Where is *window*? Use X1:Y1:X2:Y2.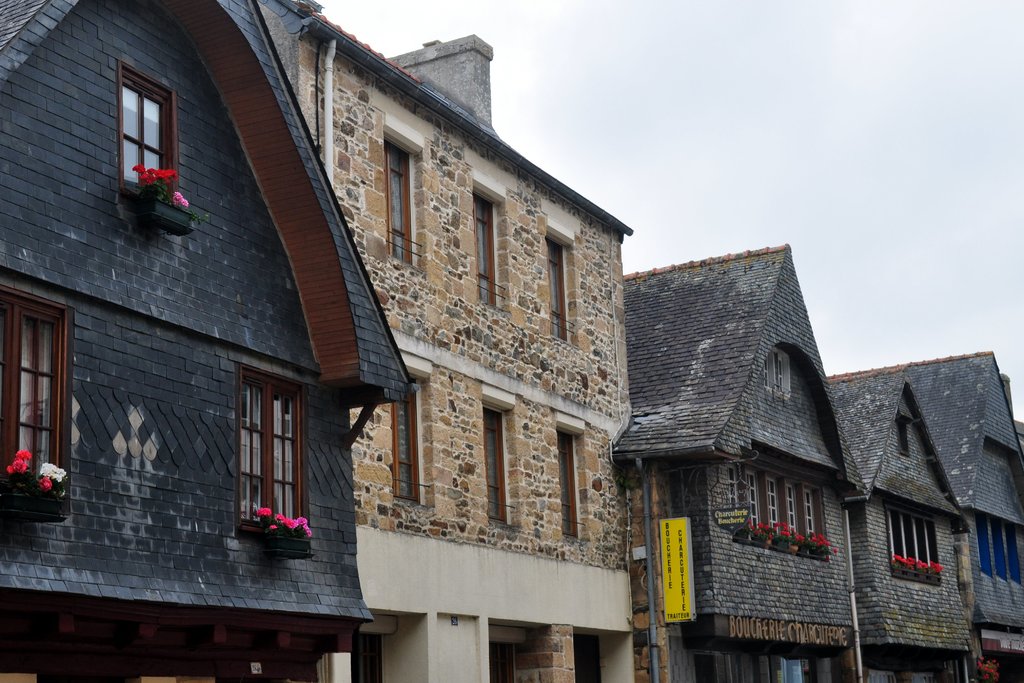
991:524:1007:579.
